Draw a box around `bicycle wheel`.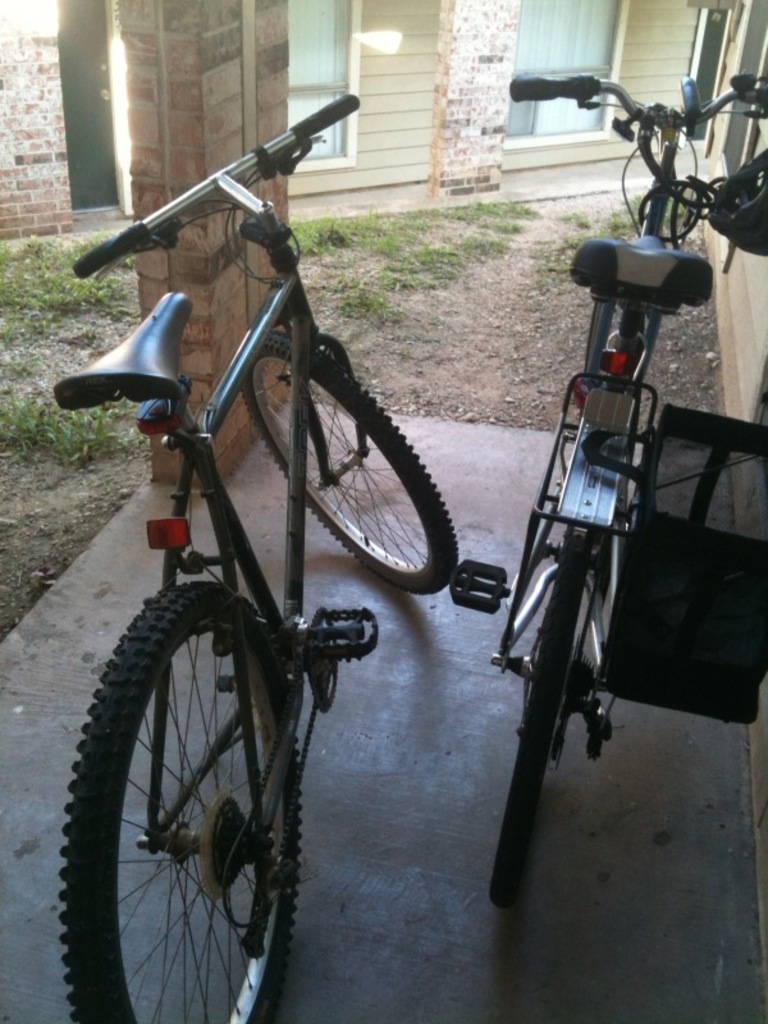
(x1=486, y1=525, x2=598, y2=914).
